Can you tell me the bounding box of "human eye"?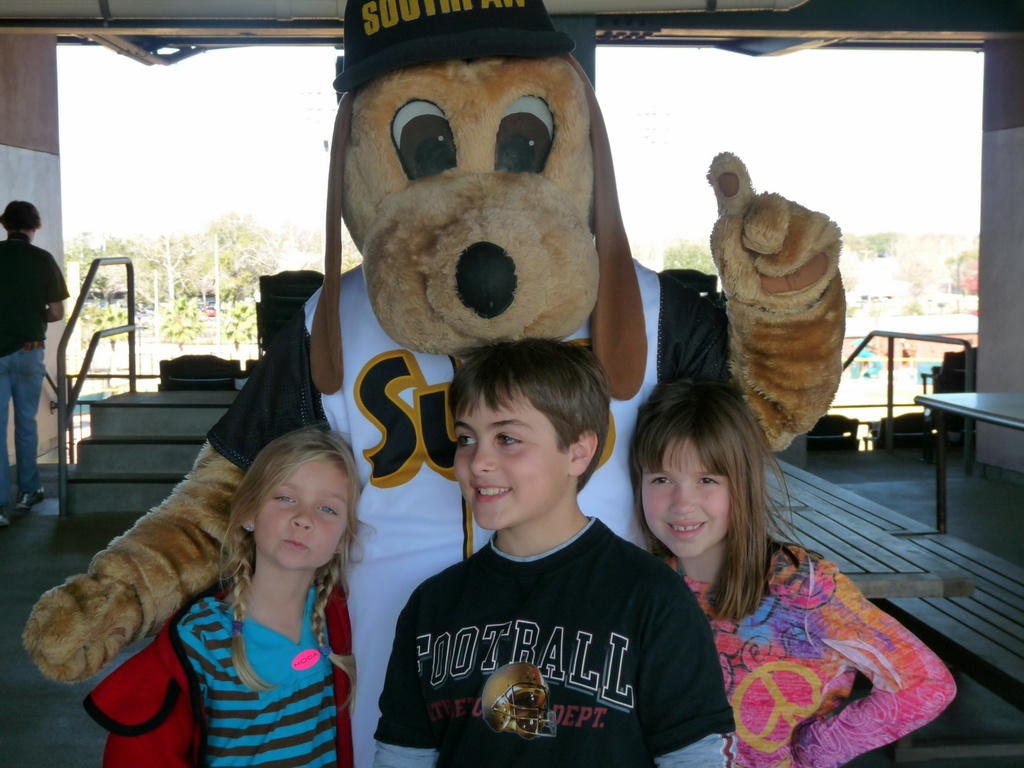
<bbox>494, 426, 531, 451</bbox>.
